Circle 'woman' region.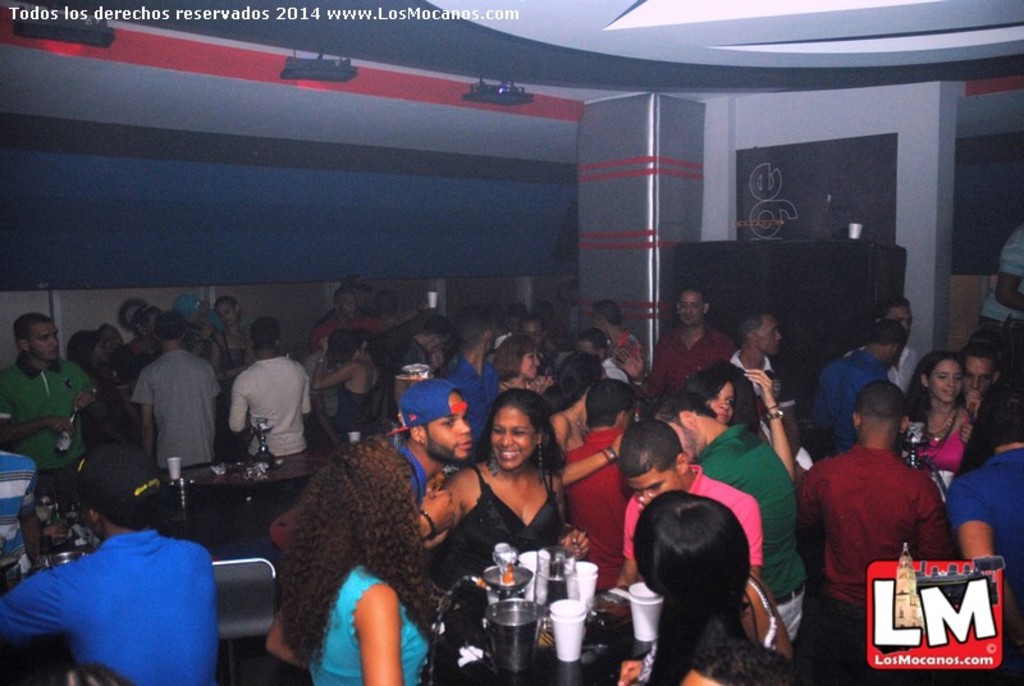
Region: bbox=[553, 353, 608, 451].
